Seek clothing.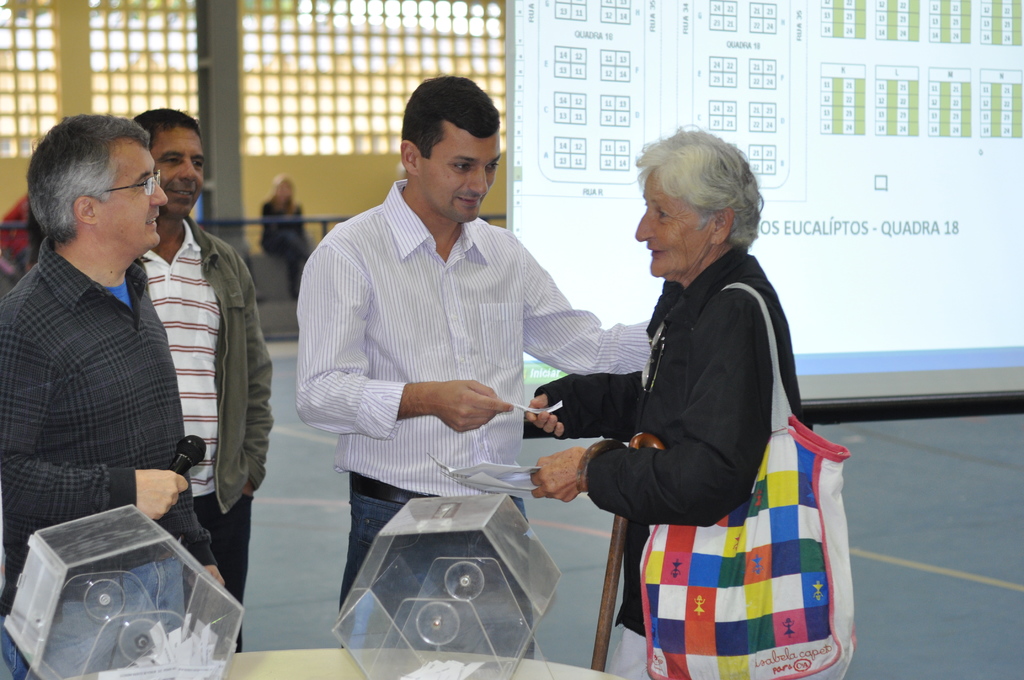
[522, 244, 820, 679].
